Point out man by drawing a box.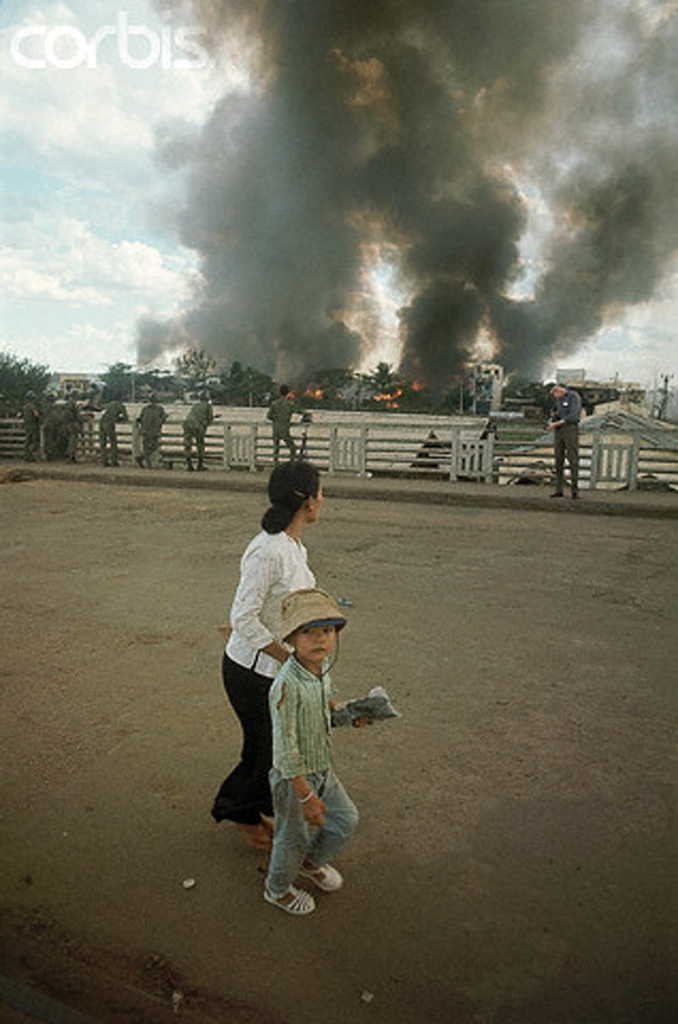
l=542, t=381, r=578, b=501.
